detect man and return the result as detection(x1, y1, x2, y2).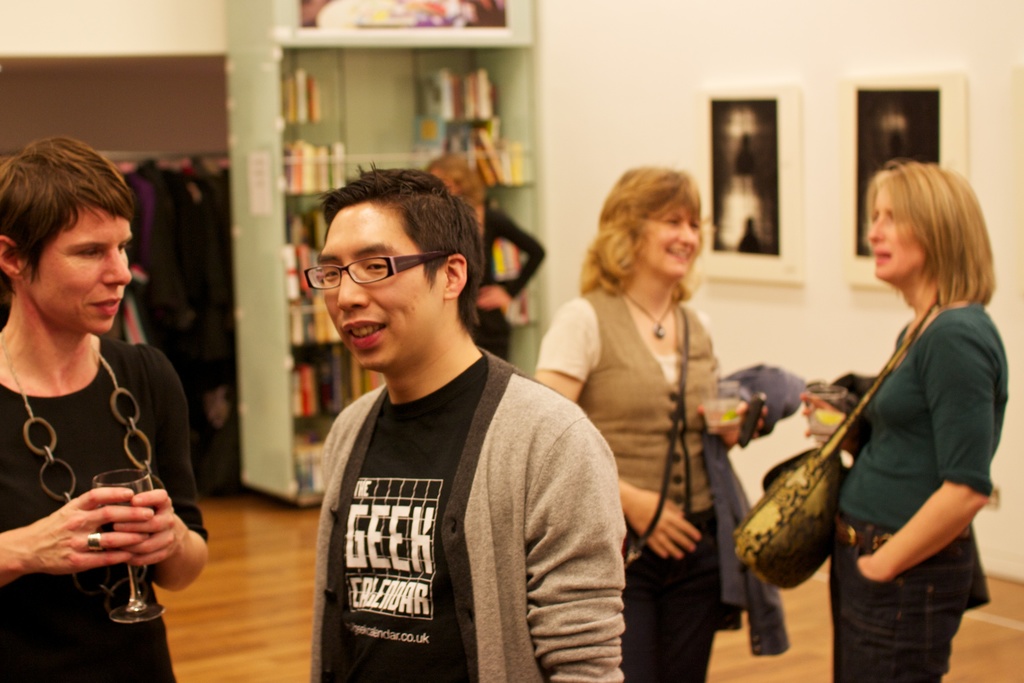
detection(0, 135, 212, 682).
